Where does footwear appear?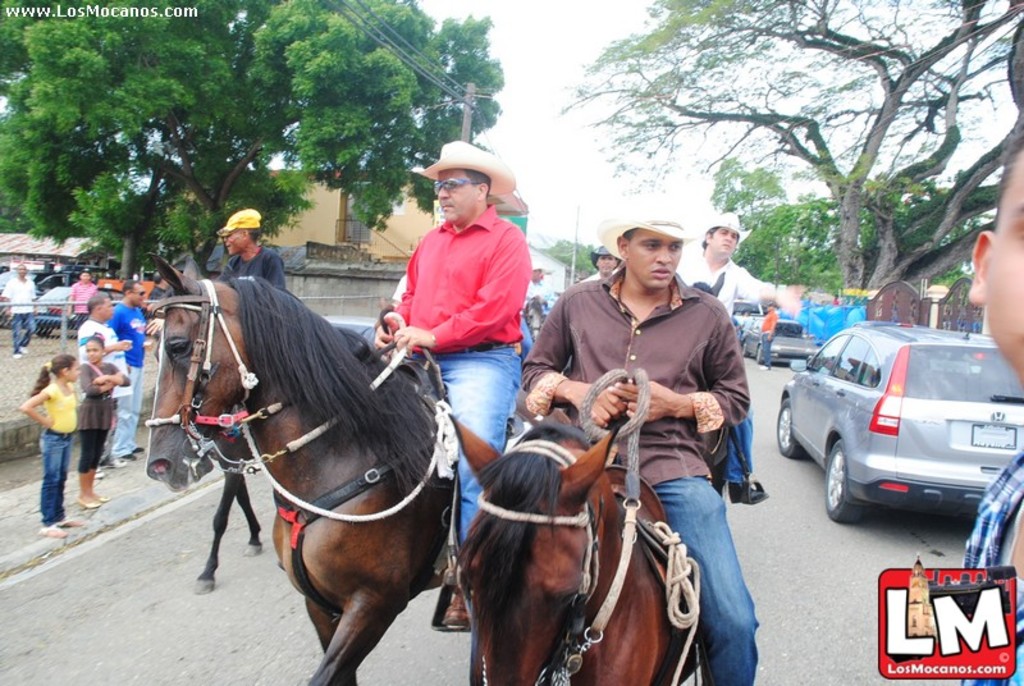
Appears at bbox=[728, 484, 764, 502].
